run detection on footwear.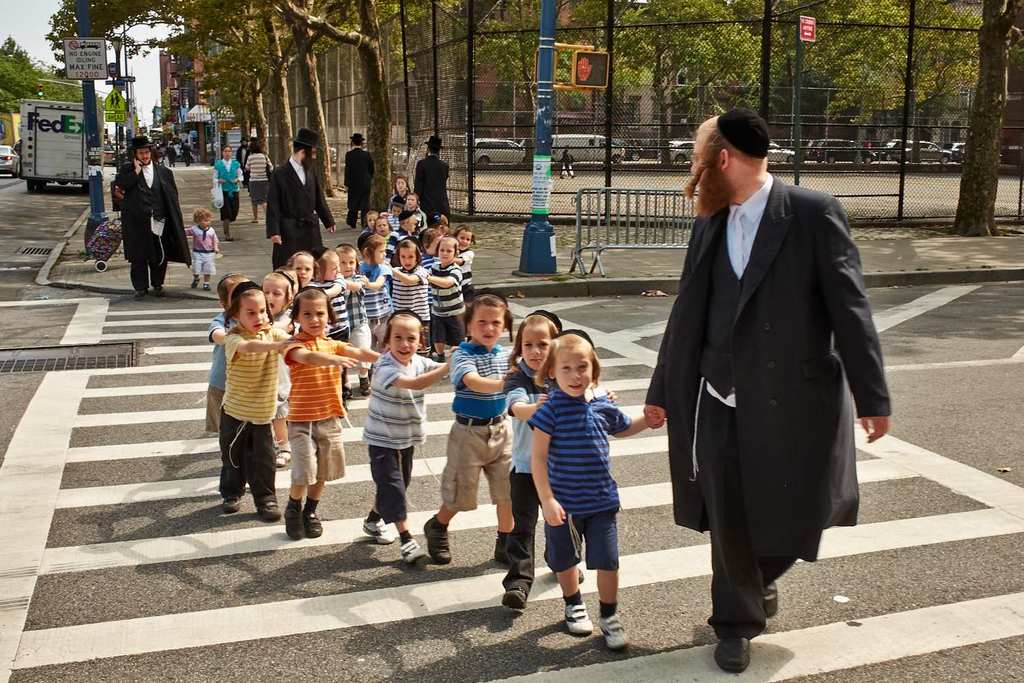
Result: locate(220, 497, 242, 517).
